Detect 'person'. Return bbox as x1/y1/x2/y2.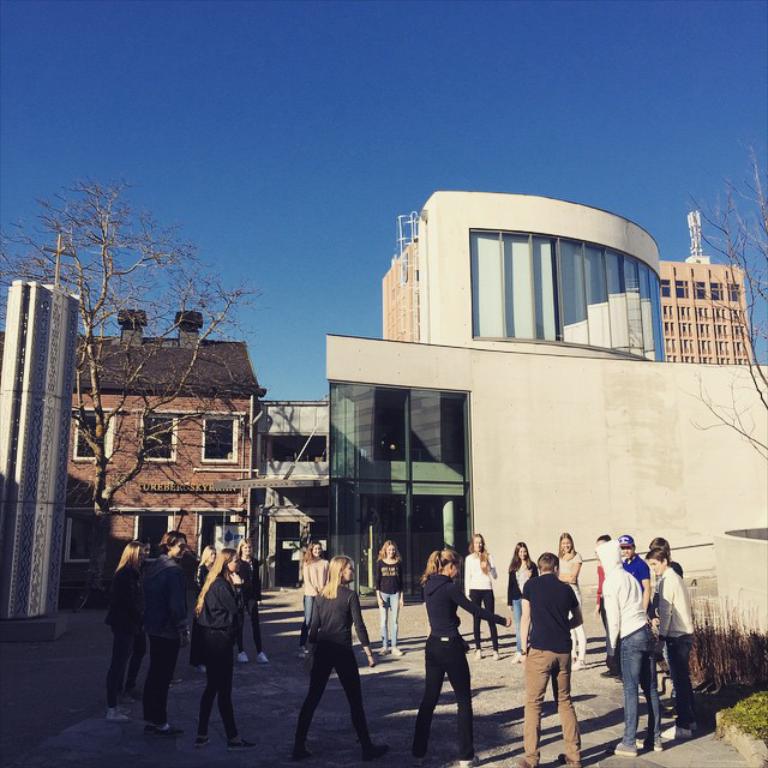
611/529/655/581.
